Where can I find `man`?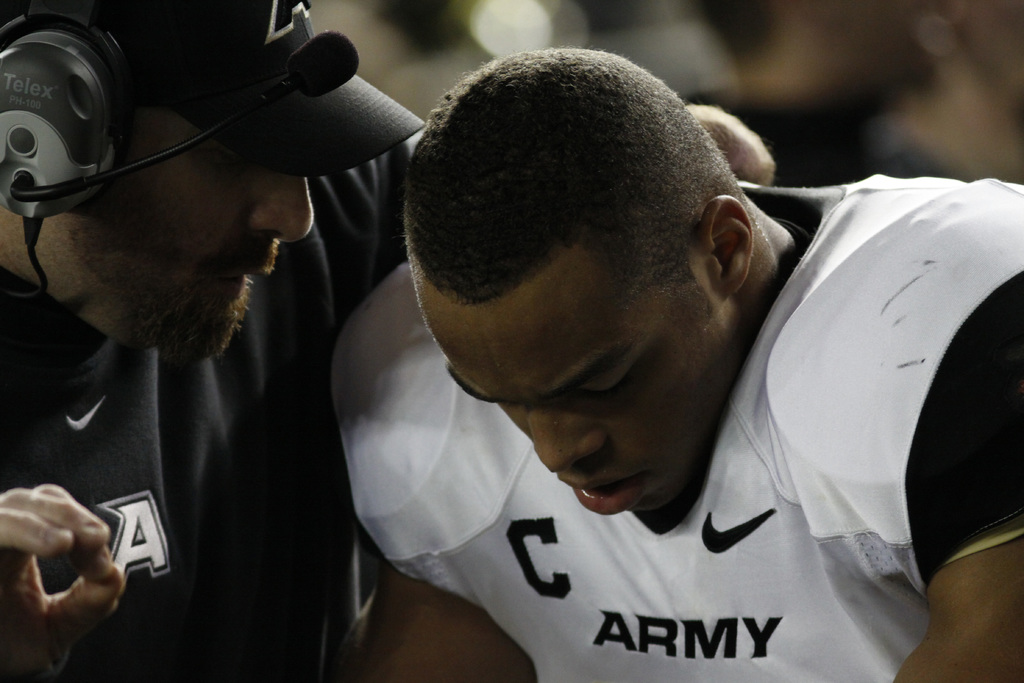
You can find it at 328 44 1023 682.
